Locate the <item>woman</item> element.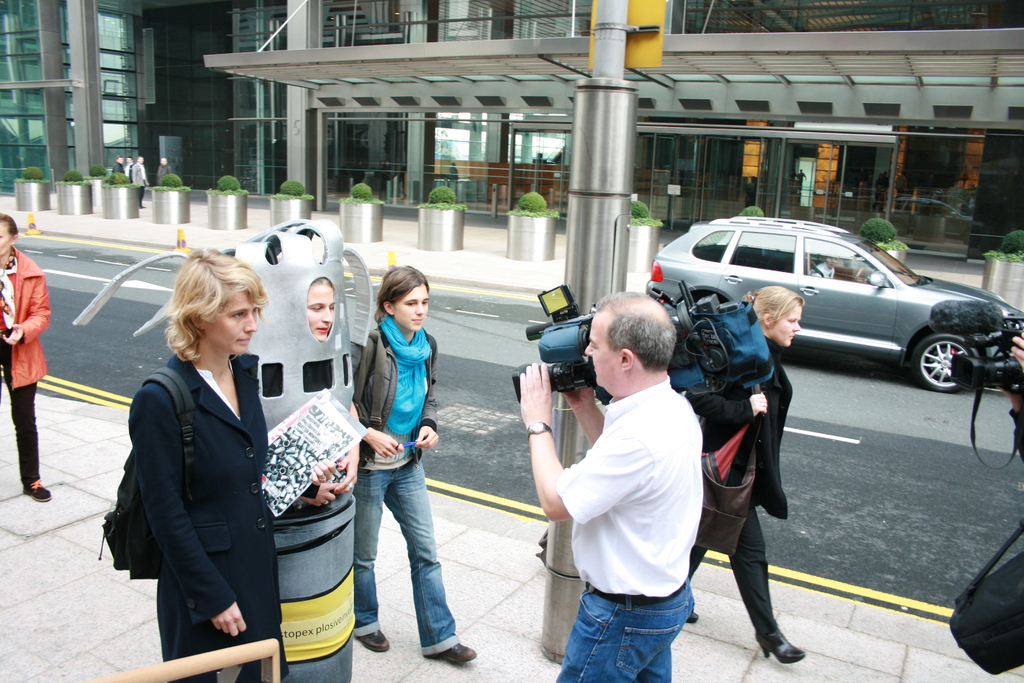
Element bbox: locate(106, 214, 283, 682).
